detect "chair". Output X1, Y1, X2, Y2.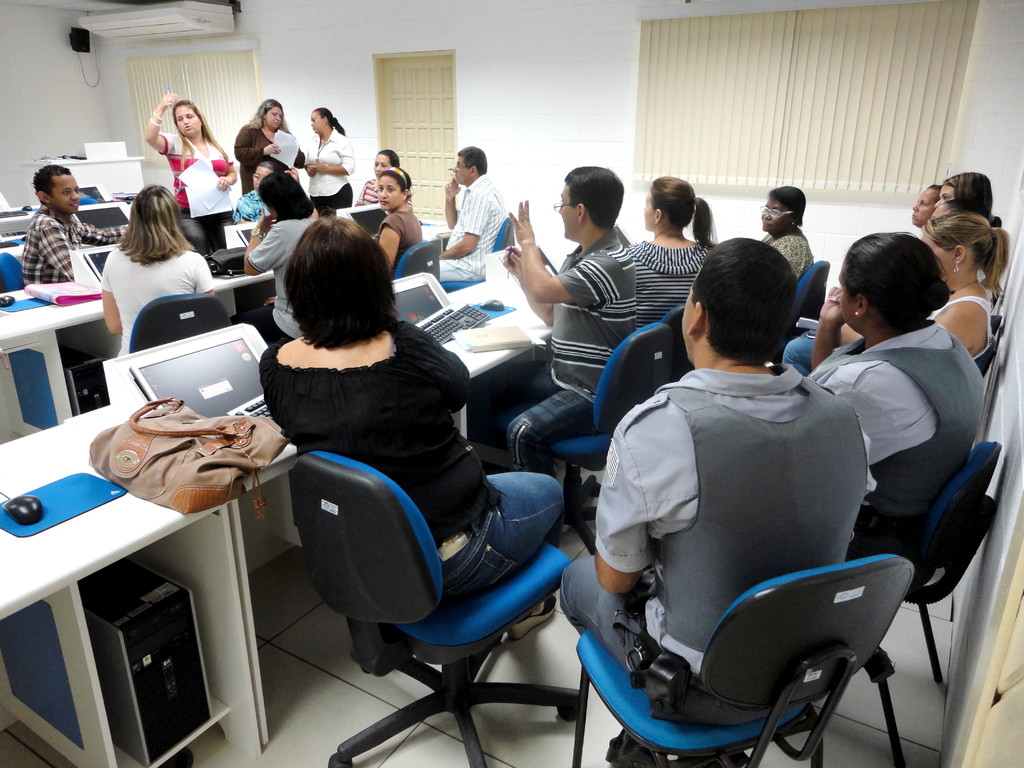
979, 315, 997, 381.
